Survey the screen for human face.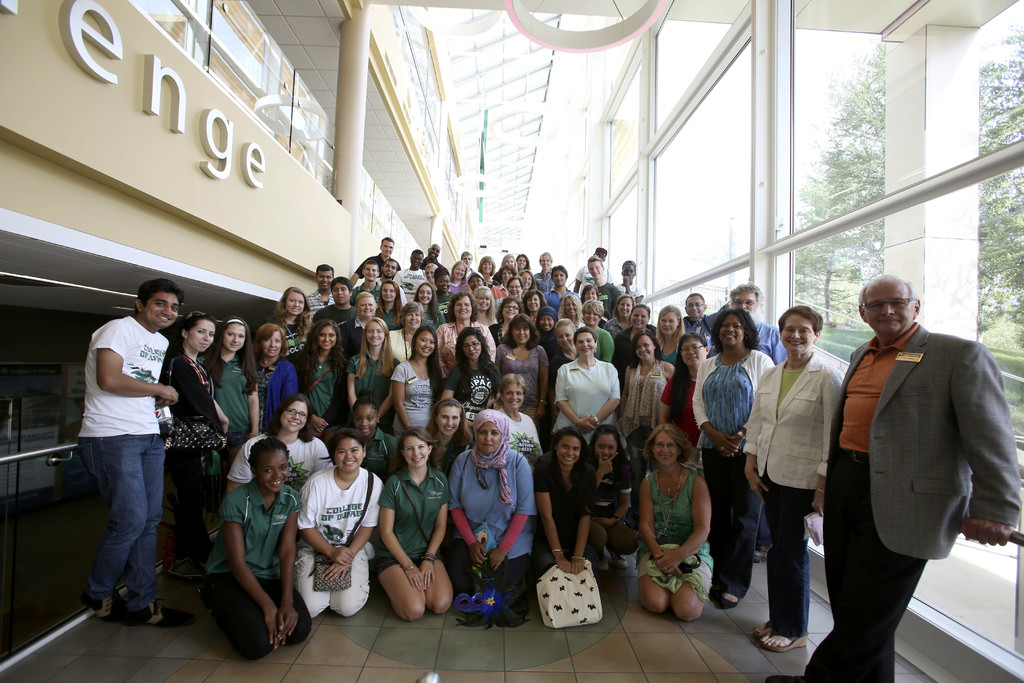
Survey found: bbox=[255, 445, 288, 491].
